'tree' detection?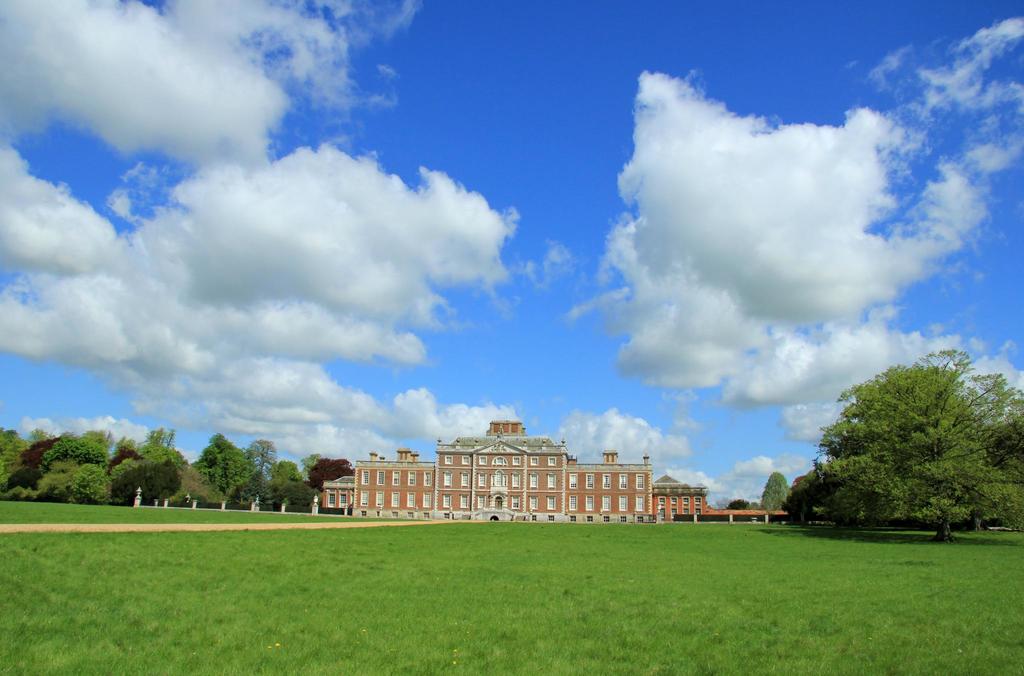
bbox=[731, 499, 747, 515]
